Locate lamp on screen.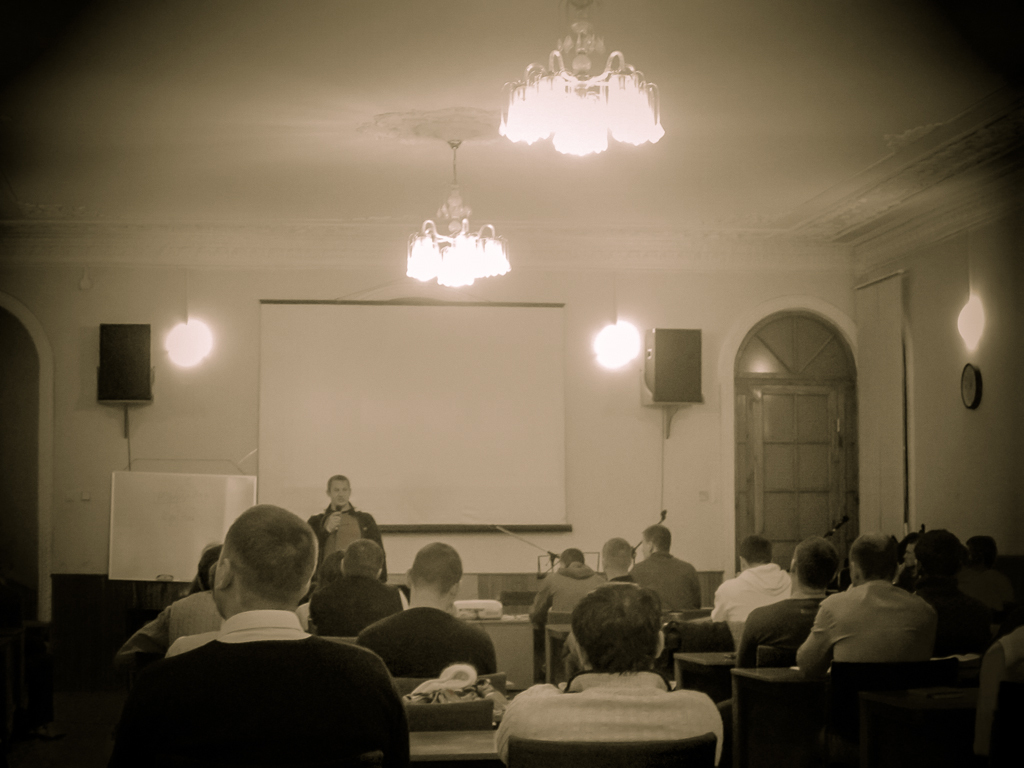
On screen at x1=959, y1=296, x2=987, y2=356.
